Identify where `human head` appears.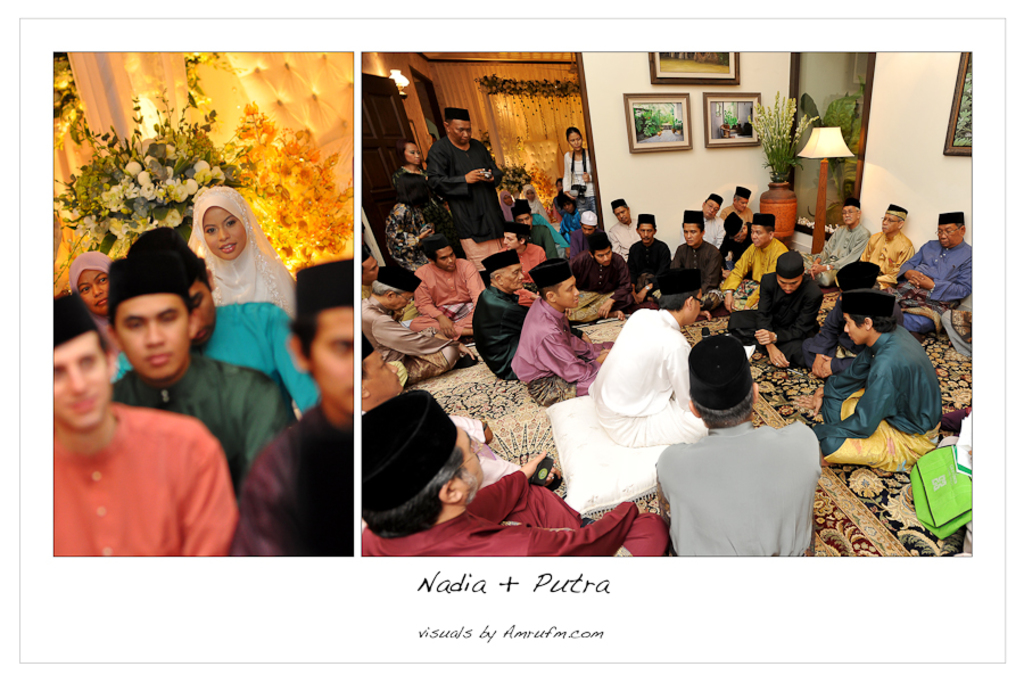
Appears at 636 212 656 247.
